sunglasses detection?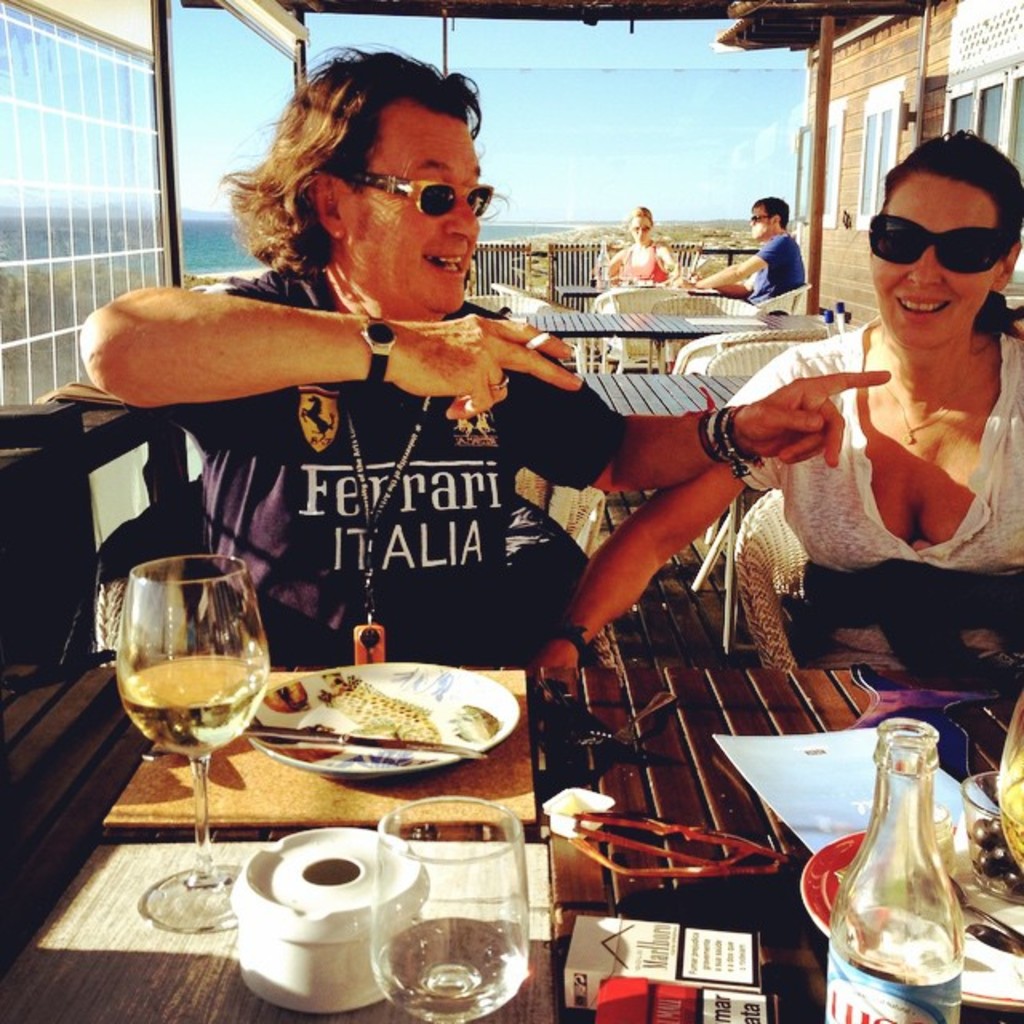
[360, 165, 496, 222]
